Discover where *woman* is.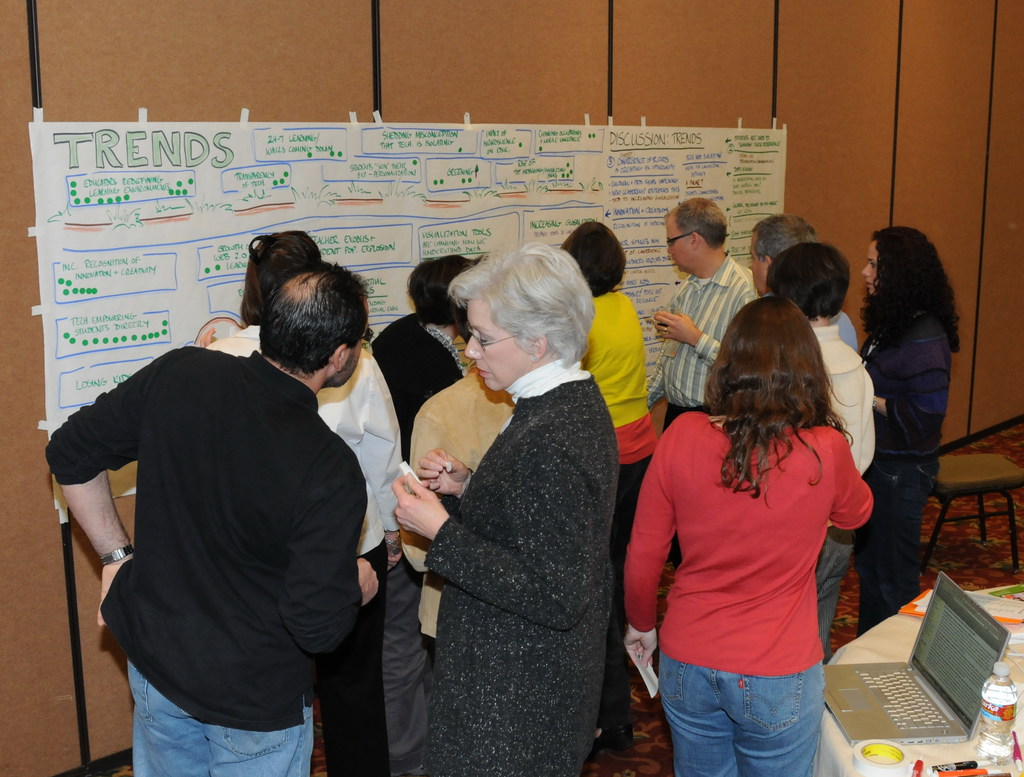
Discovered at locate(559, 220, 660, 546).
